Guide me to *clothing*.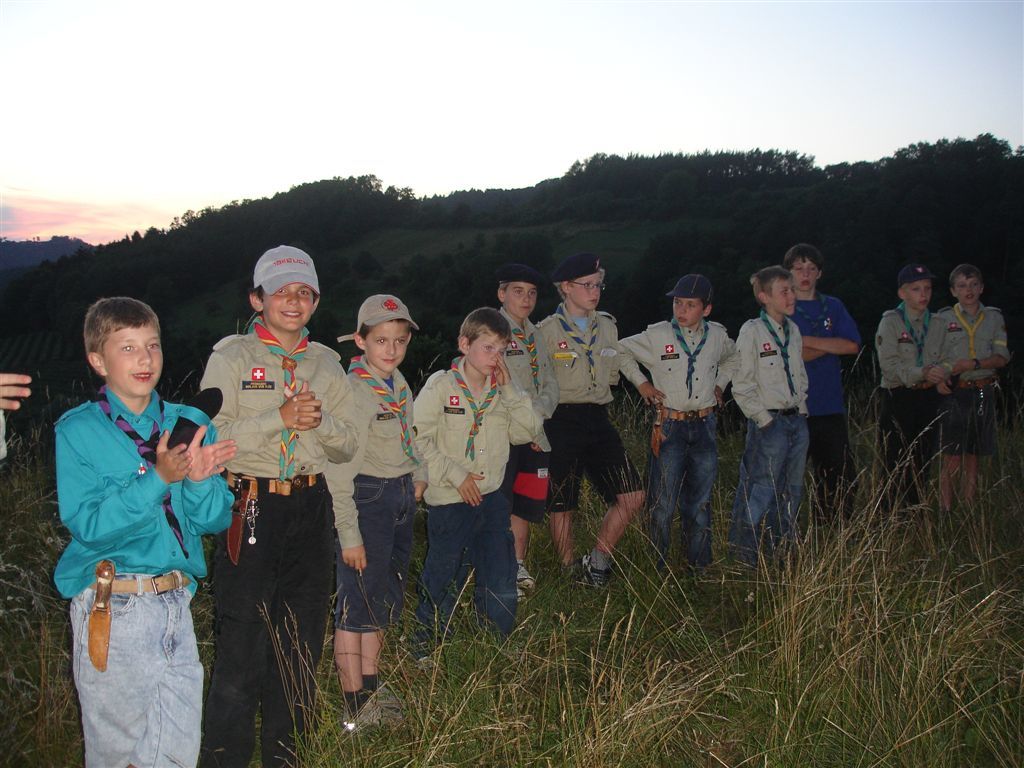
Guidance: (x1=535, y1=301, x2=666, y2=511).
